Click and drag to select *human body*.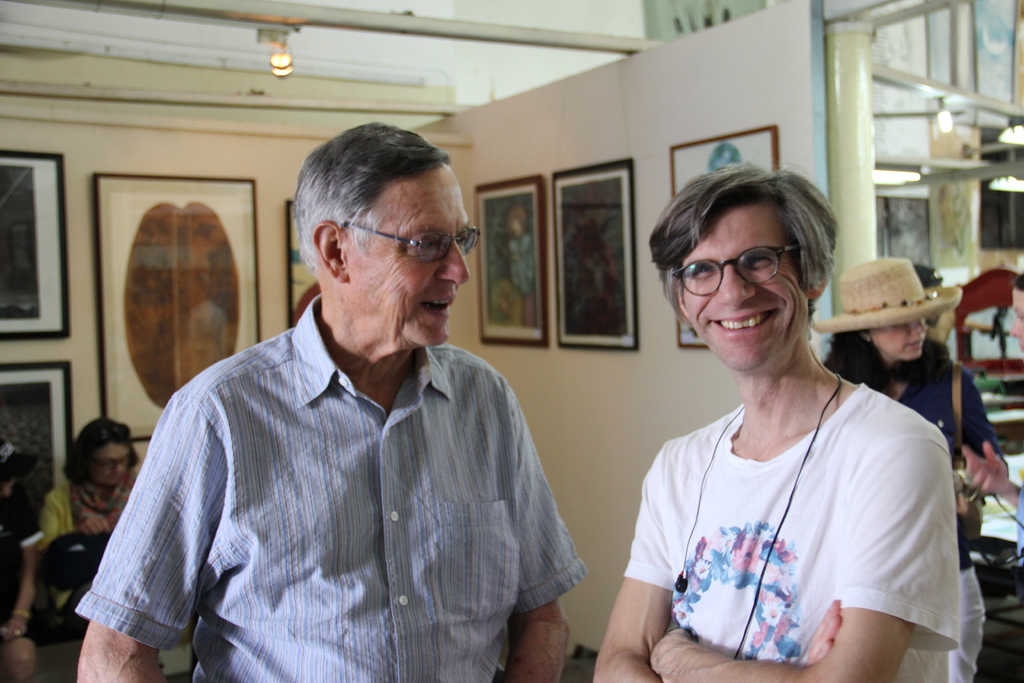
Selection: detection(817, 242, 1001, 675).
